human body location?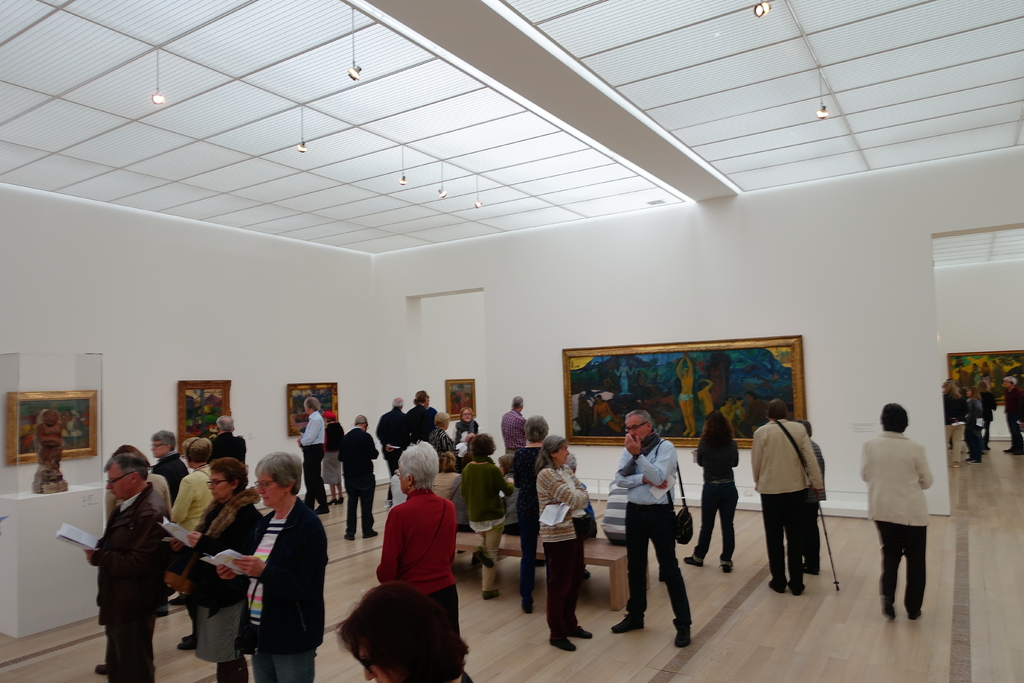
x1=598 y1=476 x2=626 y2=550
